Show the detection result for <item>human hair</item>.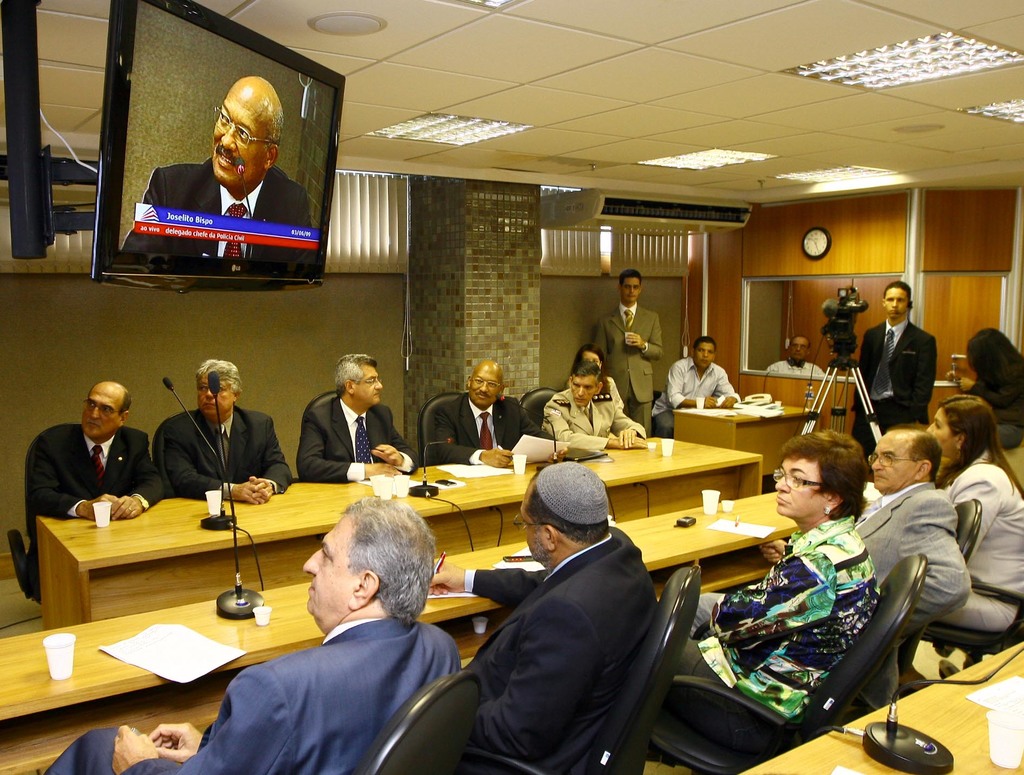
box(333, 351, 376, 399).
